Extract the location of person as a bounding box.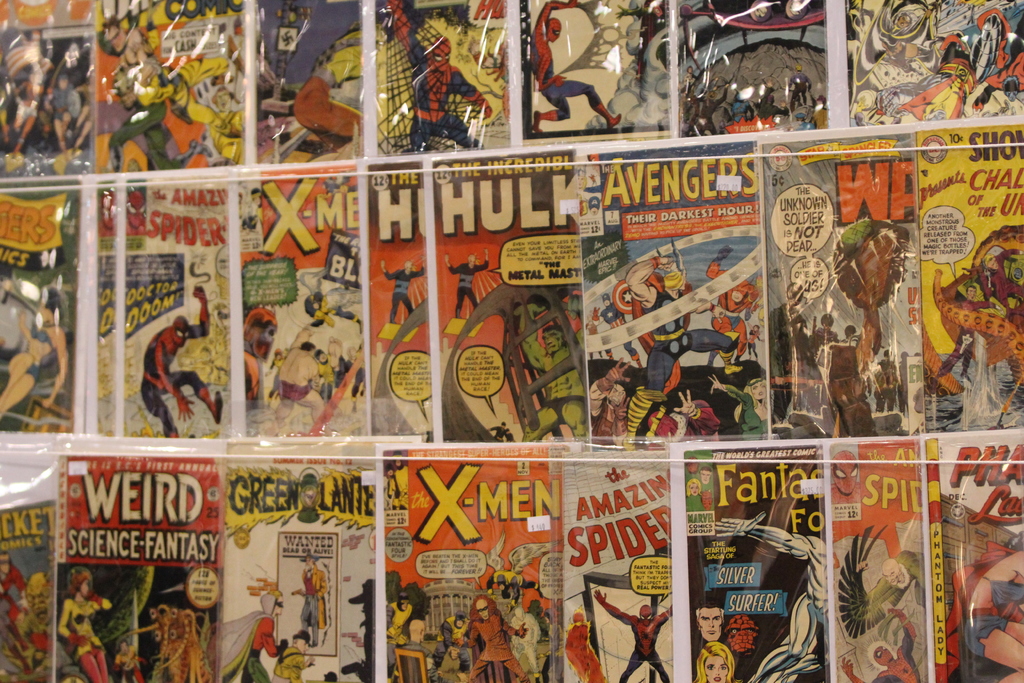
951/541/1023/682.
